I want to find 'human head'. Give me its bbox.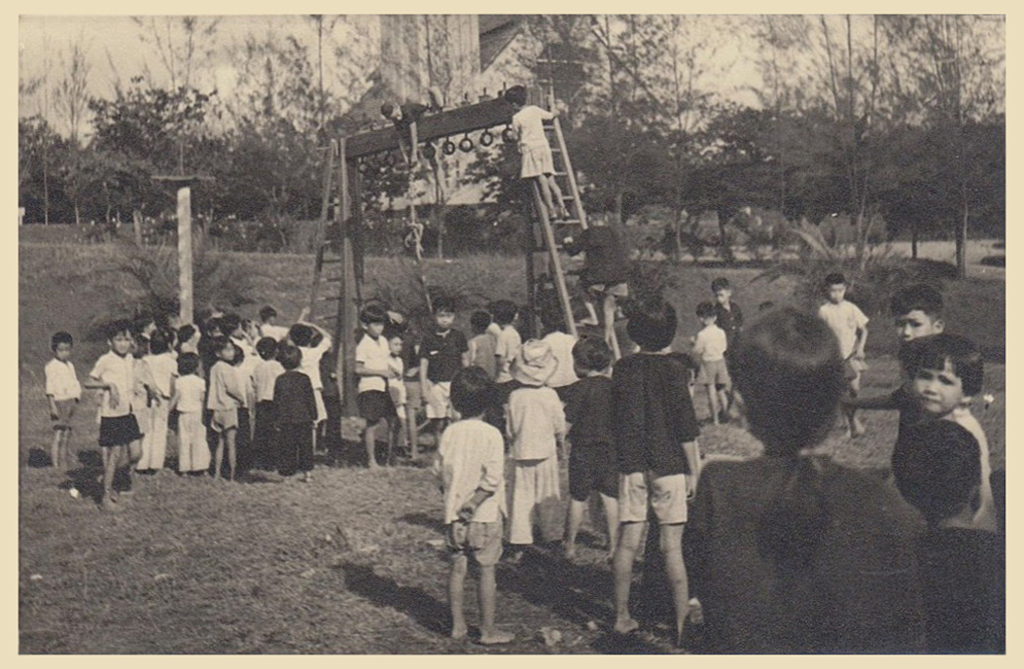
x1=469, y1=312, x2=492, y2=338.
